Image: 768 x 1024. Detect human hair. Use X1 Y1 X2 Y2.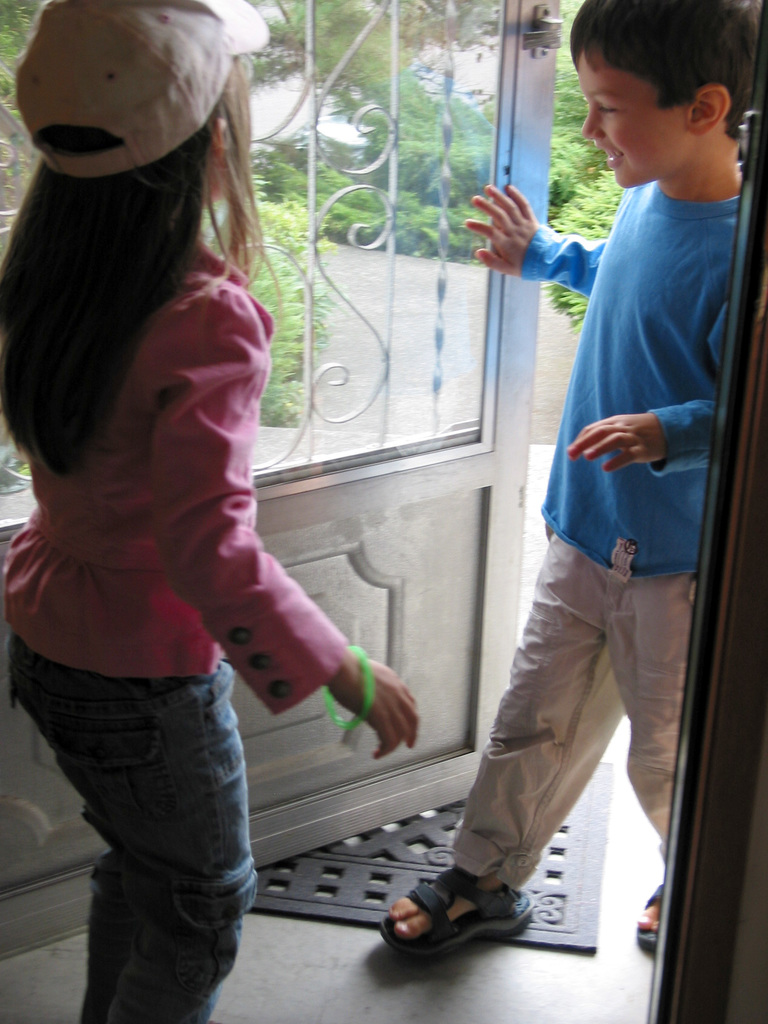
0 15 279 522.
